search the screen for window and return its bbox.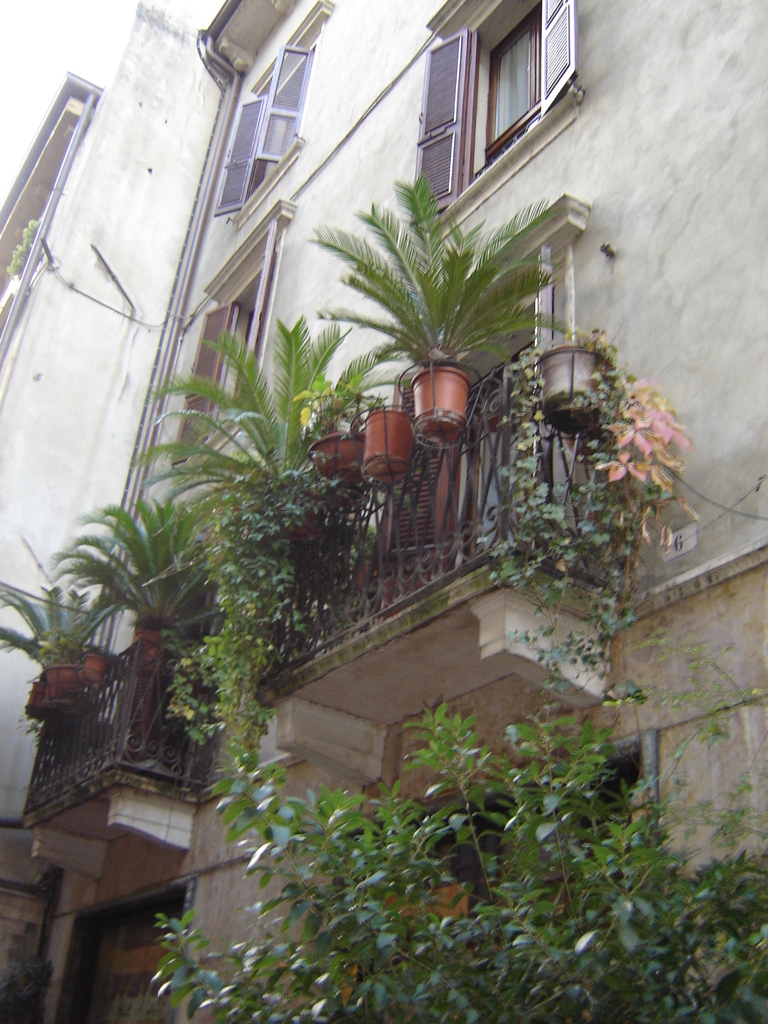
Found: 431,8,584,182.
